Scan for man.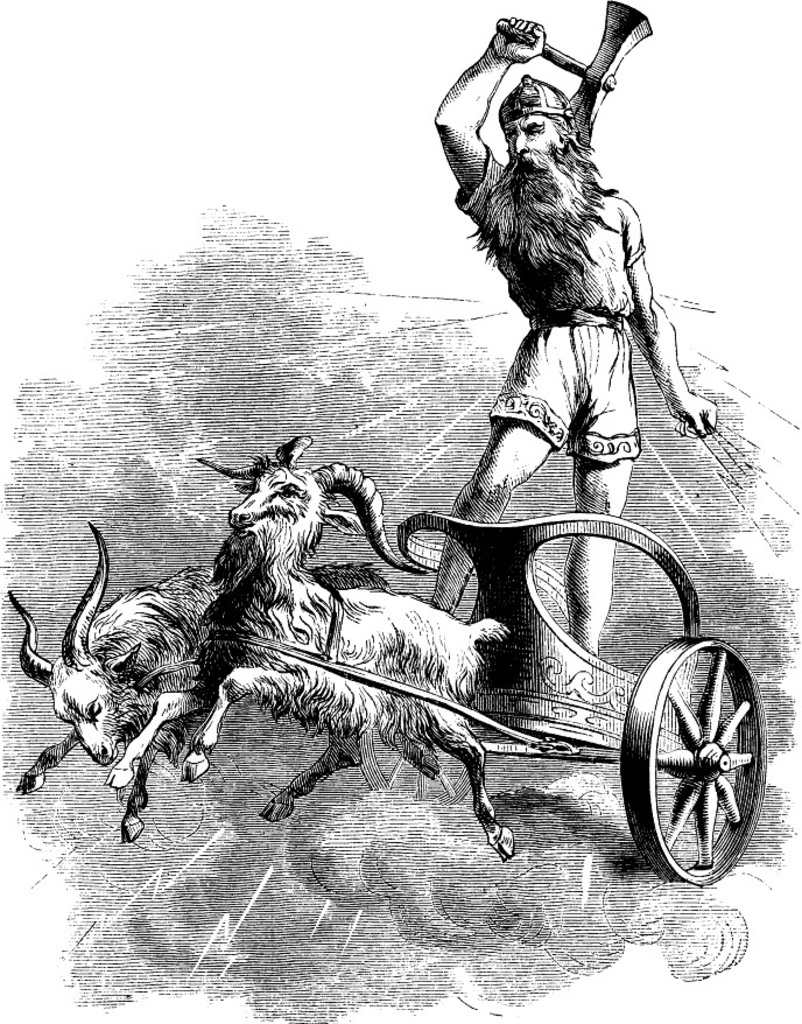
Scan result: left=435, top=31, right=706, bottom=590.
